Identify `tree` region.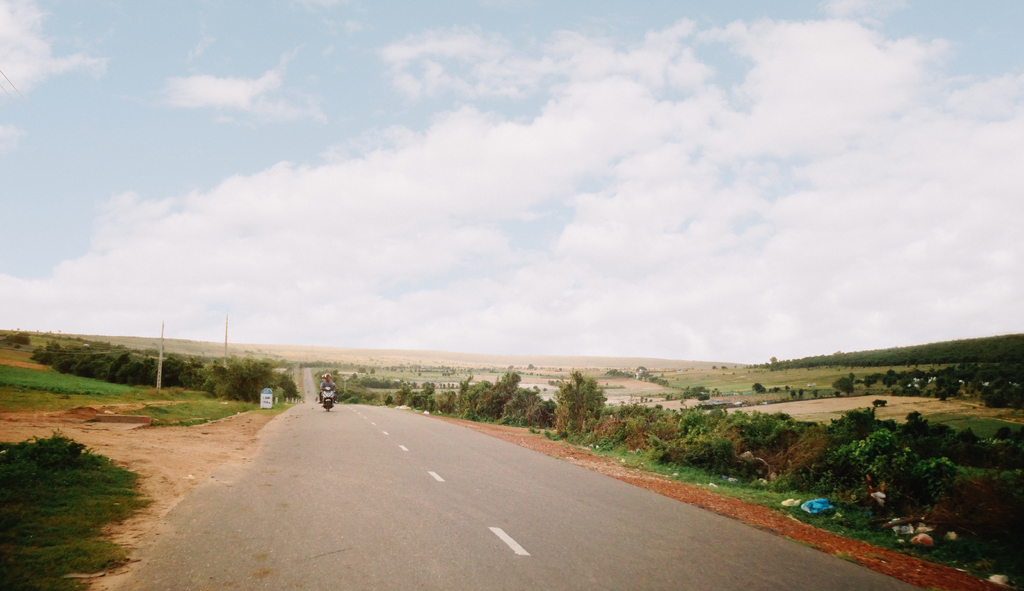
Region: (830, 376, 859, 400).
